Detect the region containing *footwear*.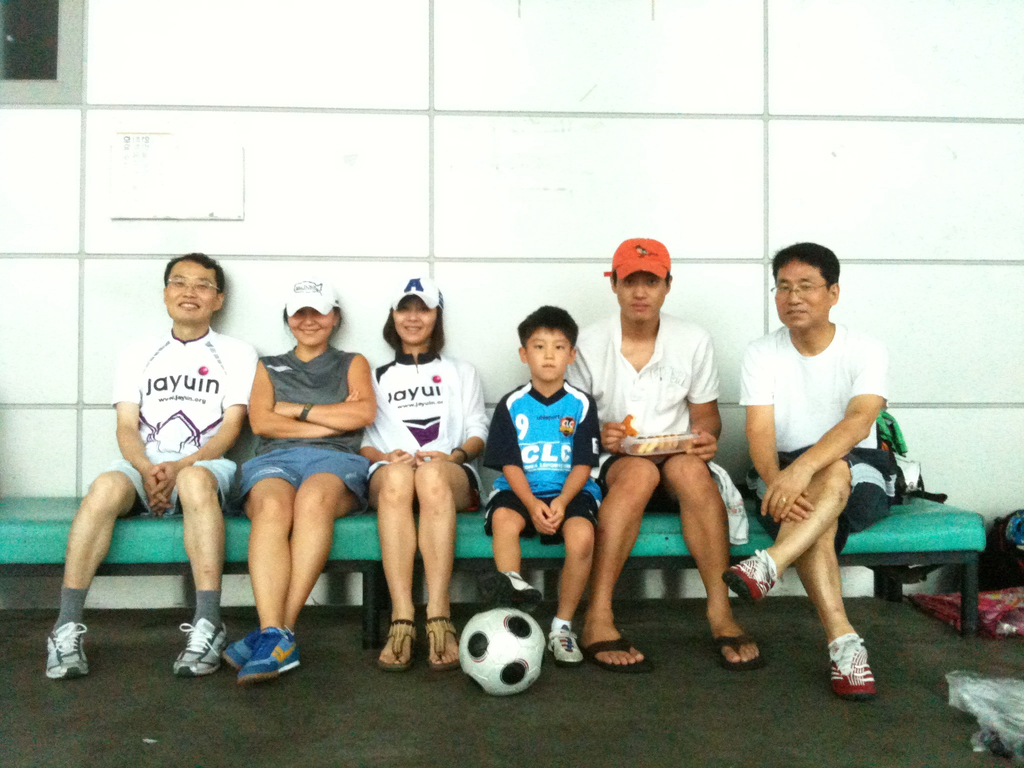
547 619 588 665.
